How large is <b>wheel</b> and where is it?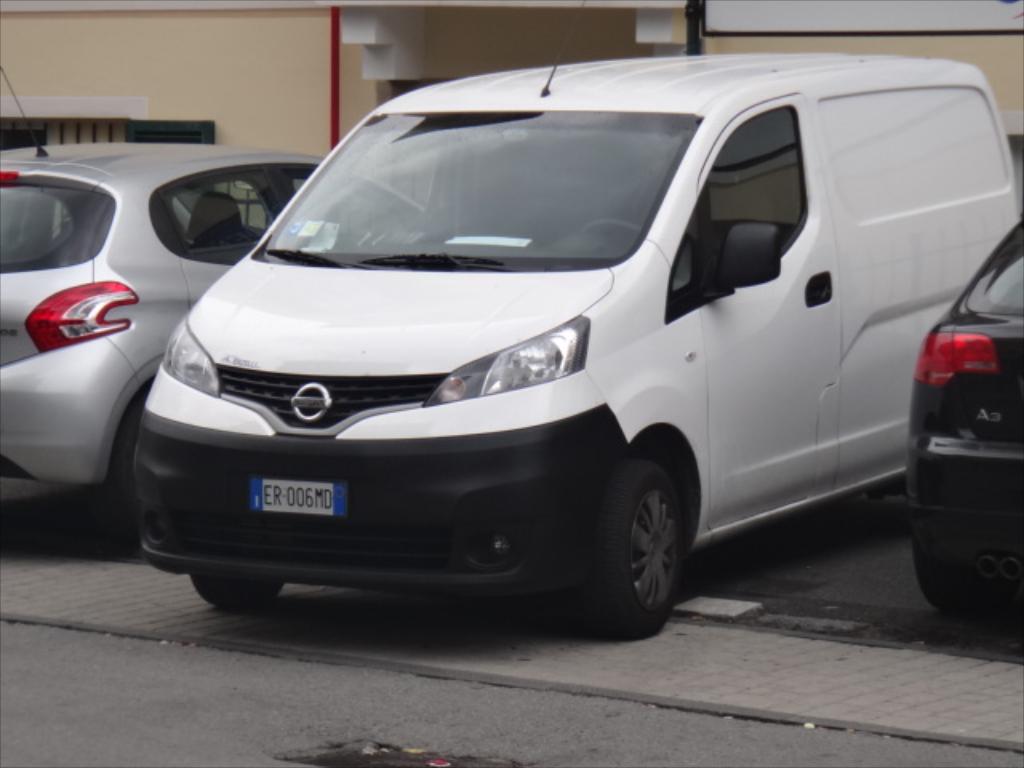
Bounding box: bbox=(186, 574, 293, 616).
